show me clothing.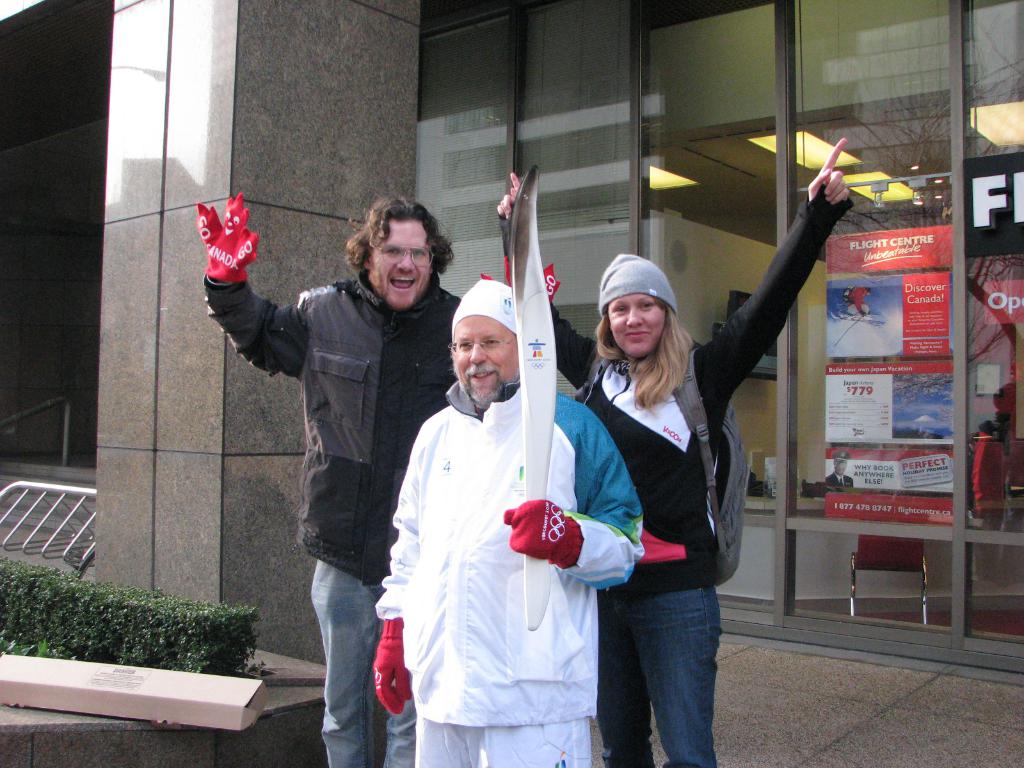
clothing is here: bbox=[202, 275, 463, 767].
